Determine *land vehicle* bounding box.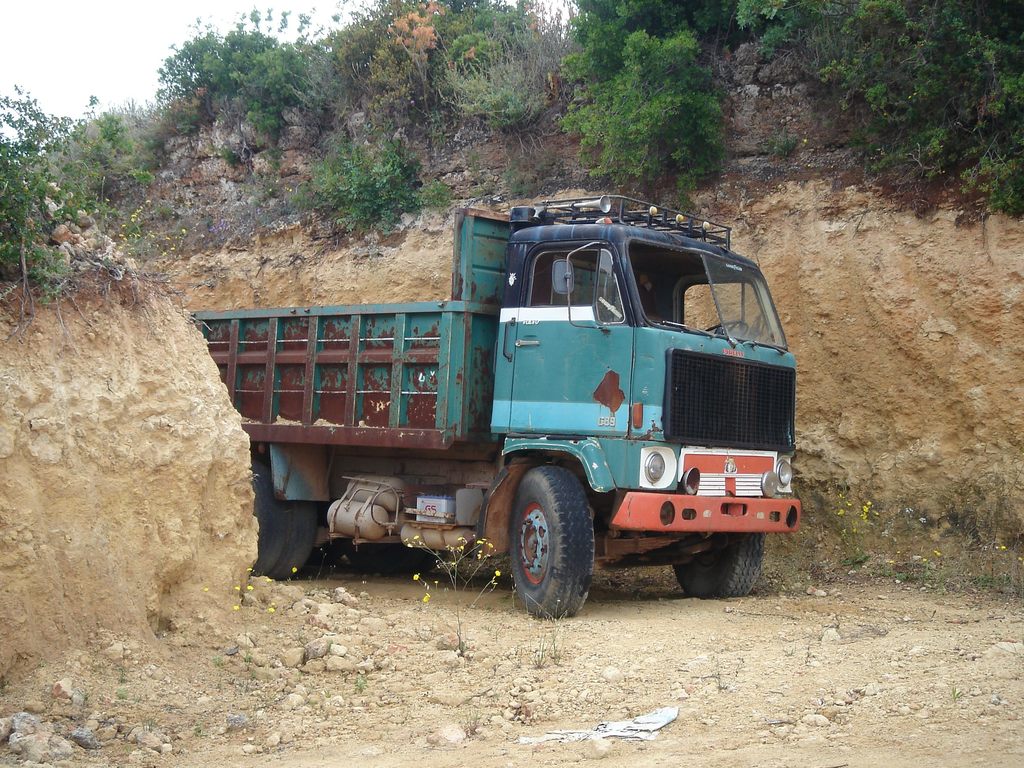
Determined: l=191, t=189, r=805, b=624.
